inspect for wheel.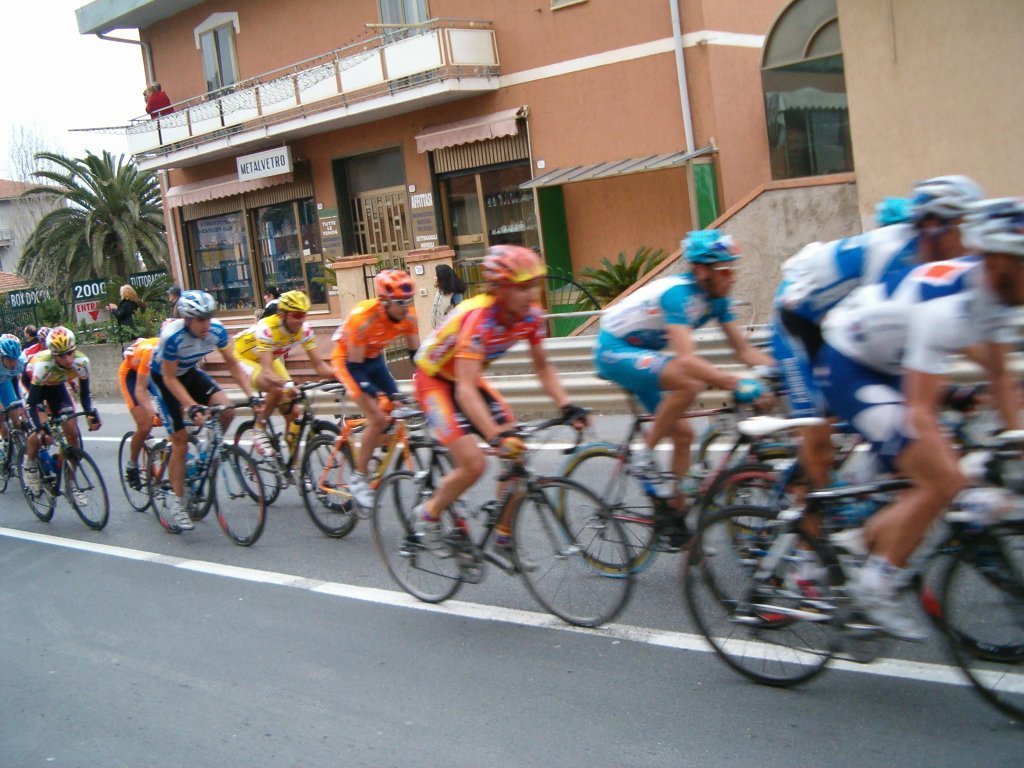
Inspection: 0/437/16/490.
